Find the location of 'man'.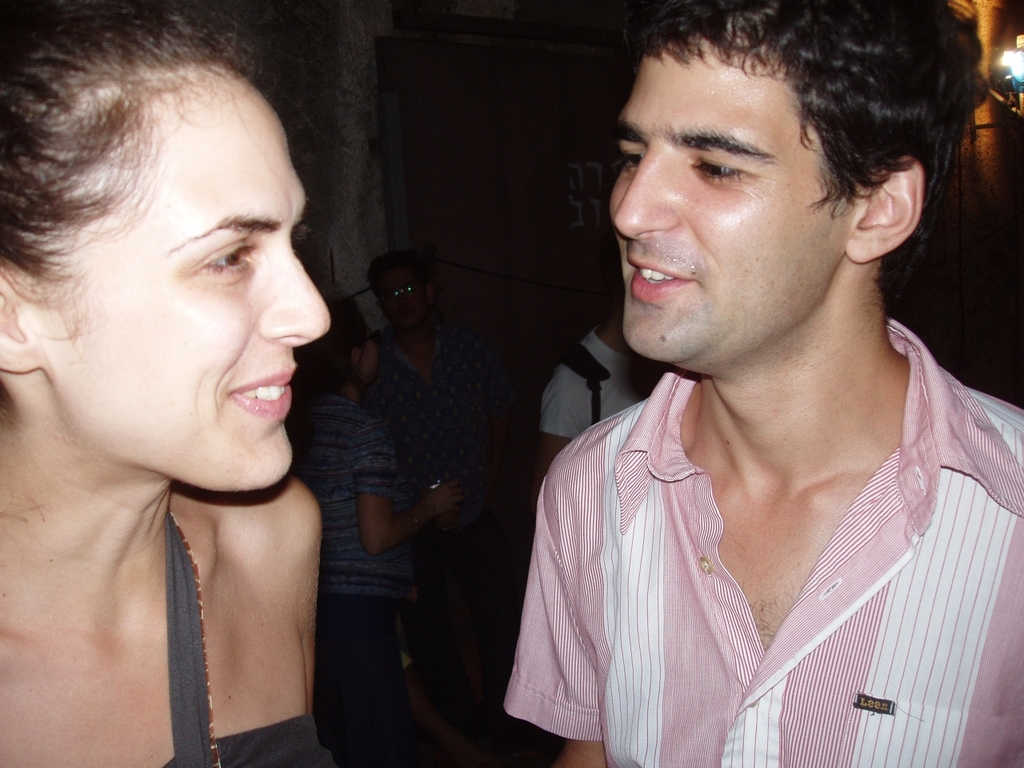
Location: bbox=[365, 259, 522, 691].
